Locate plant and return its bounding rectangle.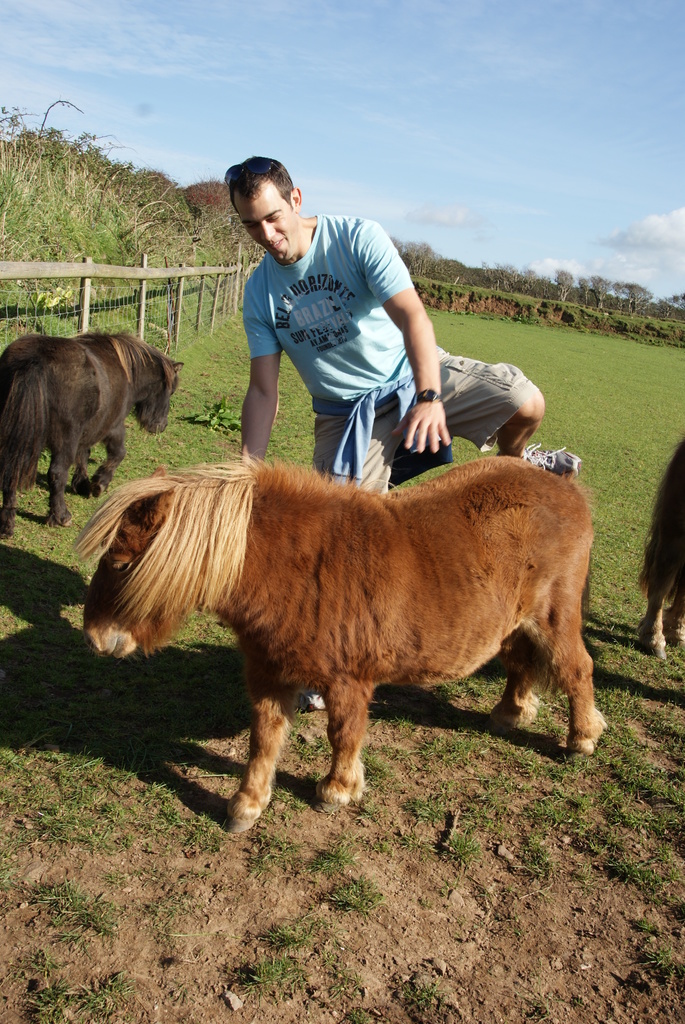
x1=457 y1=673 x2=684 y2=937.
